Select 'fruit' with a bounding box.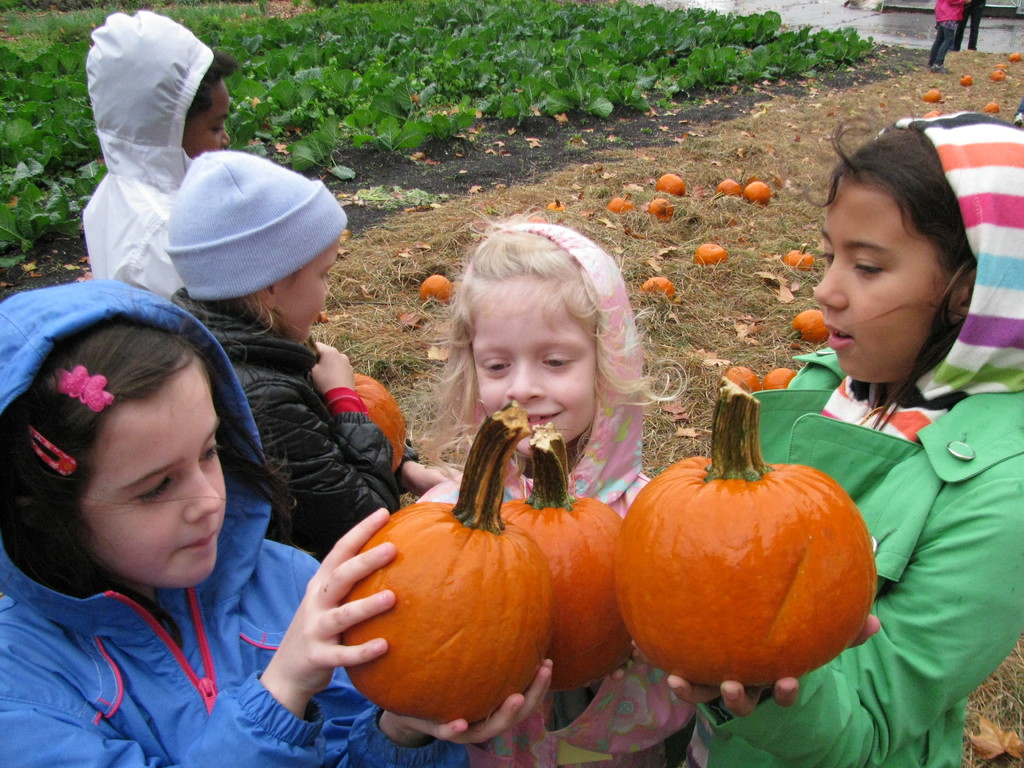
{"x1": 319, "y1": 413, "x2": 546, "y2": 721}.
